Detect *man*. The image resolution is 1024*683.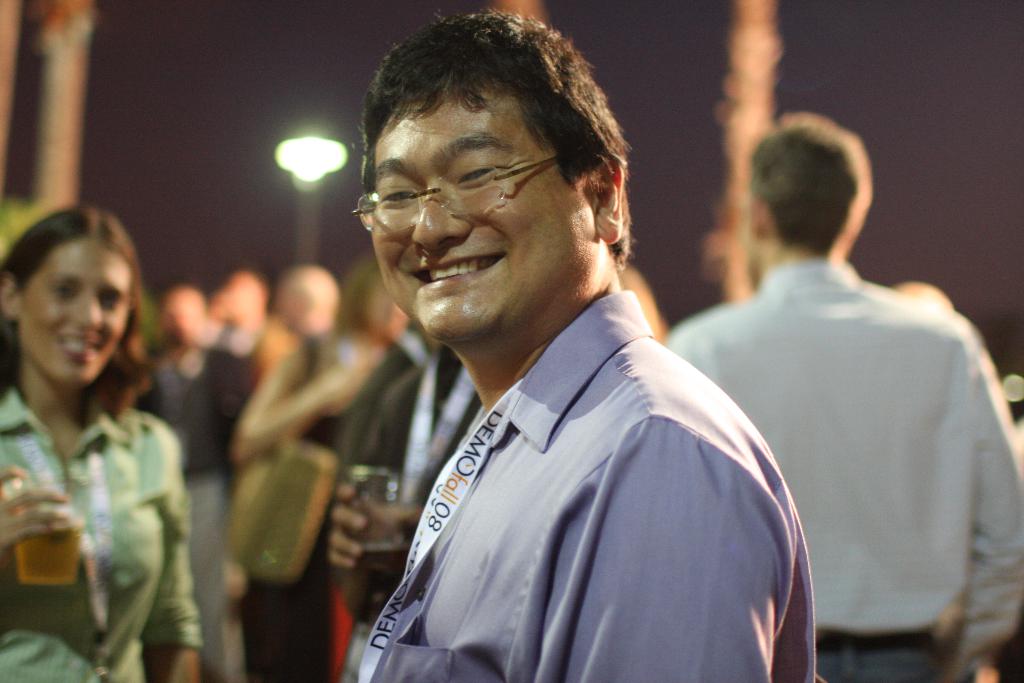
(left=671, top=113, right=1023, bottom=682).
